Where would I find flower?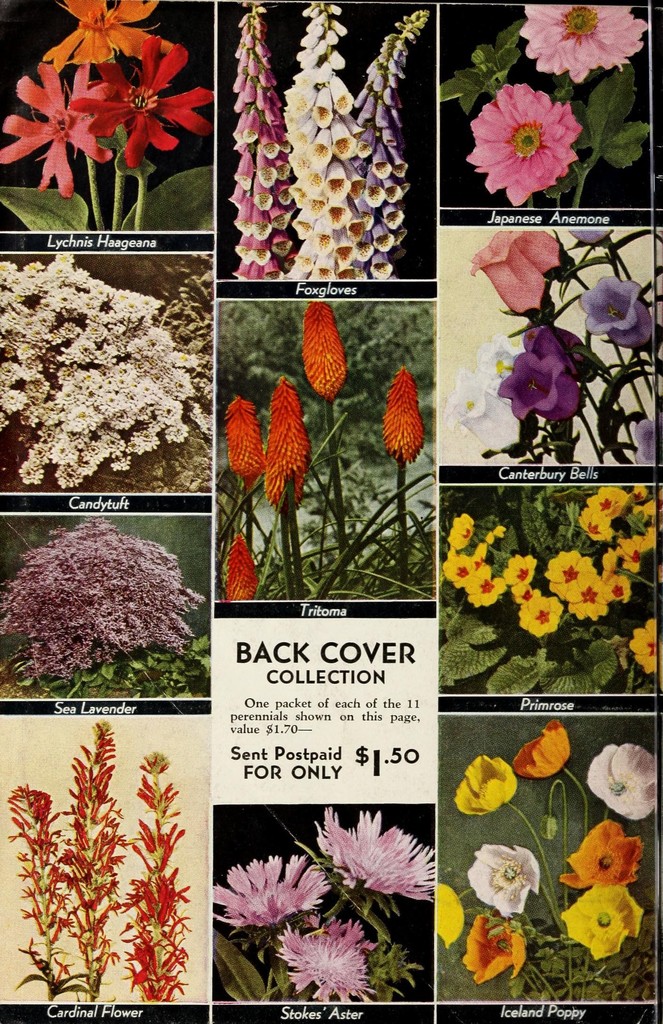
At [x1=45, y1=0, x2=172, y2=76].
